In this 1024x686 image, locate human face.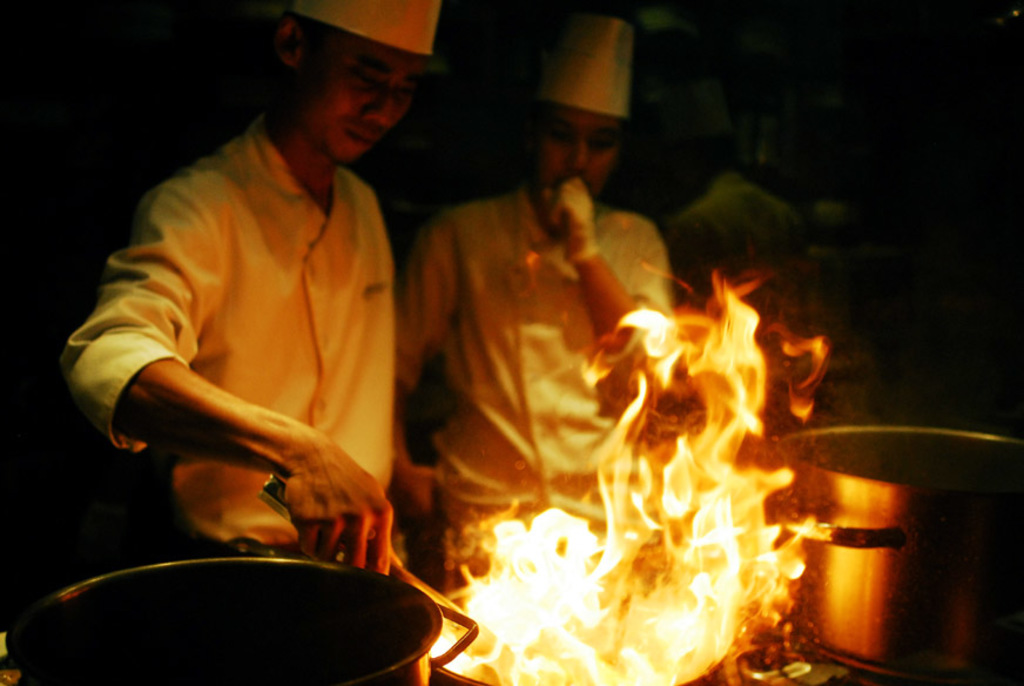
Bounding box: bbox(533, 108, 625, 194).
